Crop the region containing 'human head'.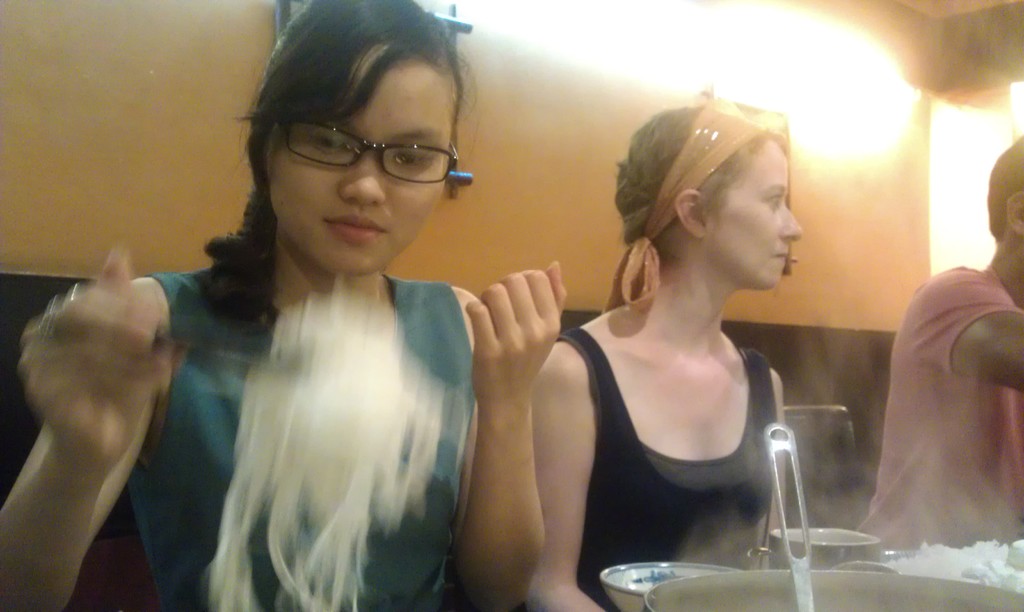
Crop region: box(613, 97, 805, 302).
